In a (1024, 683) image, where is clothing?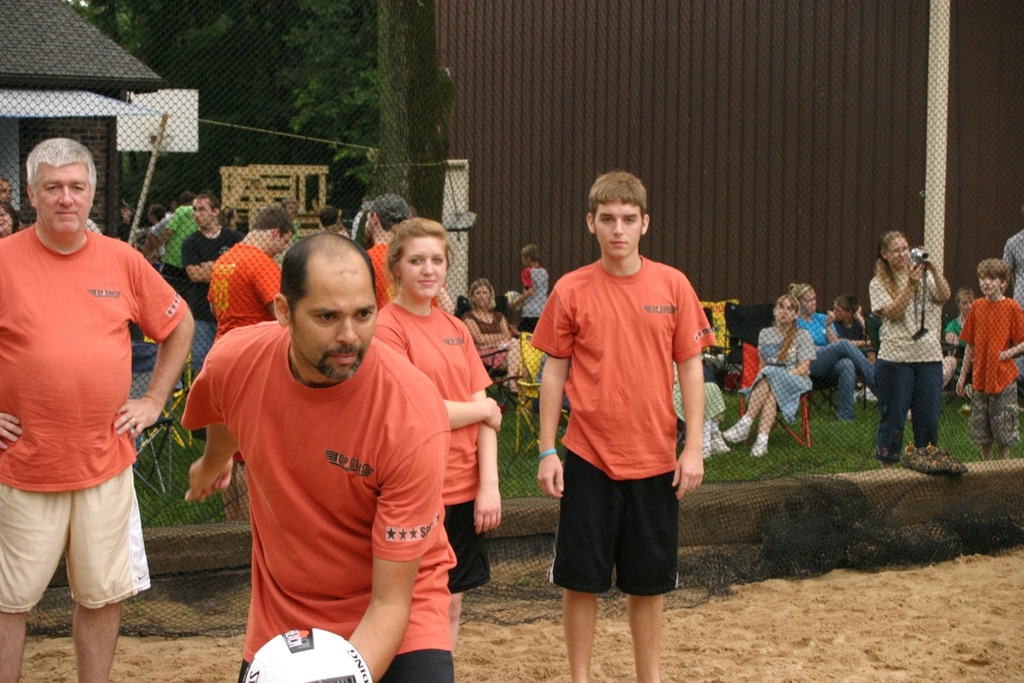
locate(1001, 231, 1023, 296).
